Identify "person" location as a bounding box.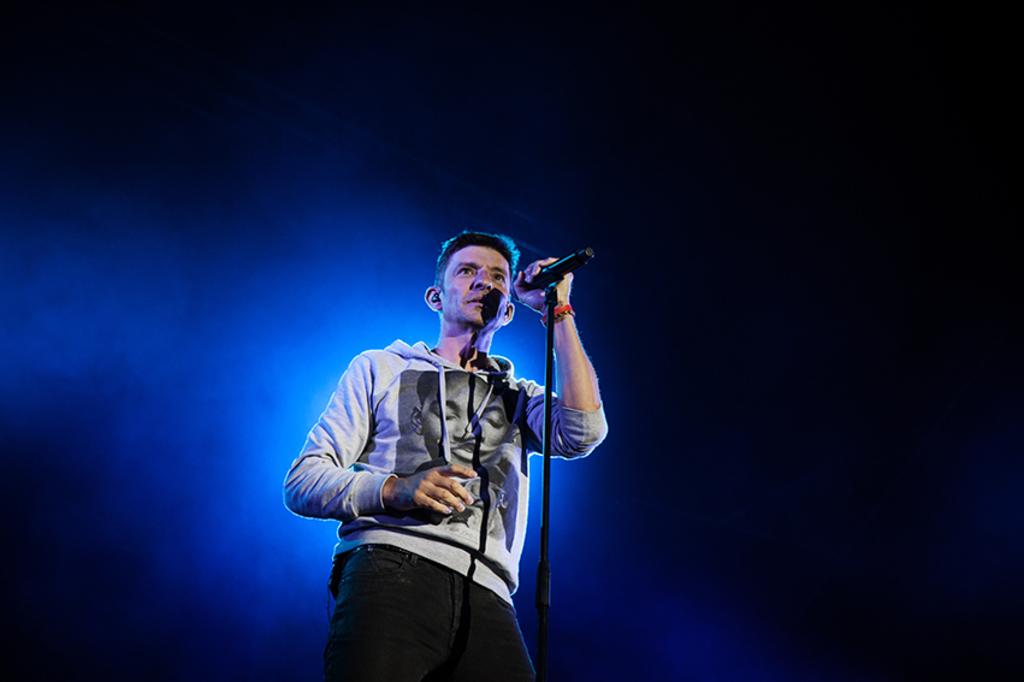
rect(412, 370, 525, 547).
